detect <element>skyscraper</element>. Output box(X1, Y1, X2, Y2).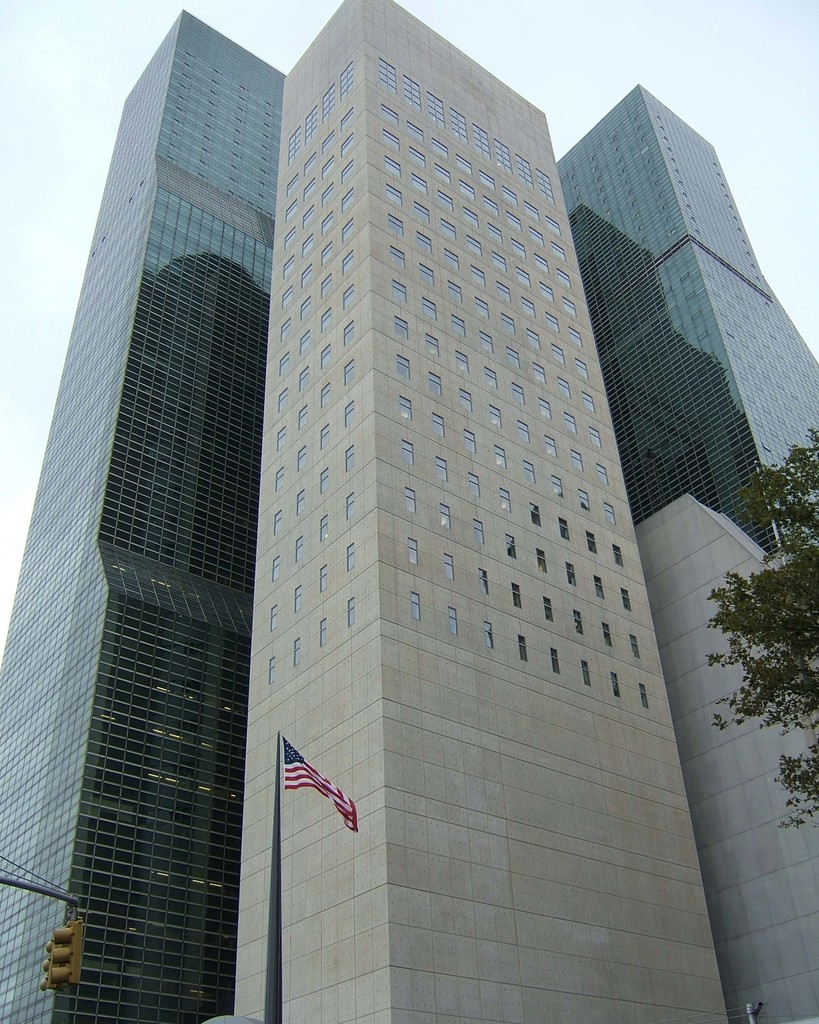
box(232, 0, 723, 1023).
